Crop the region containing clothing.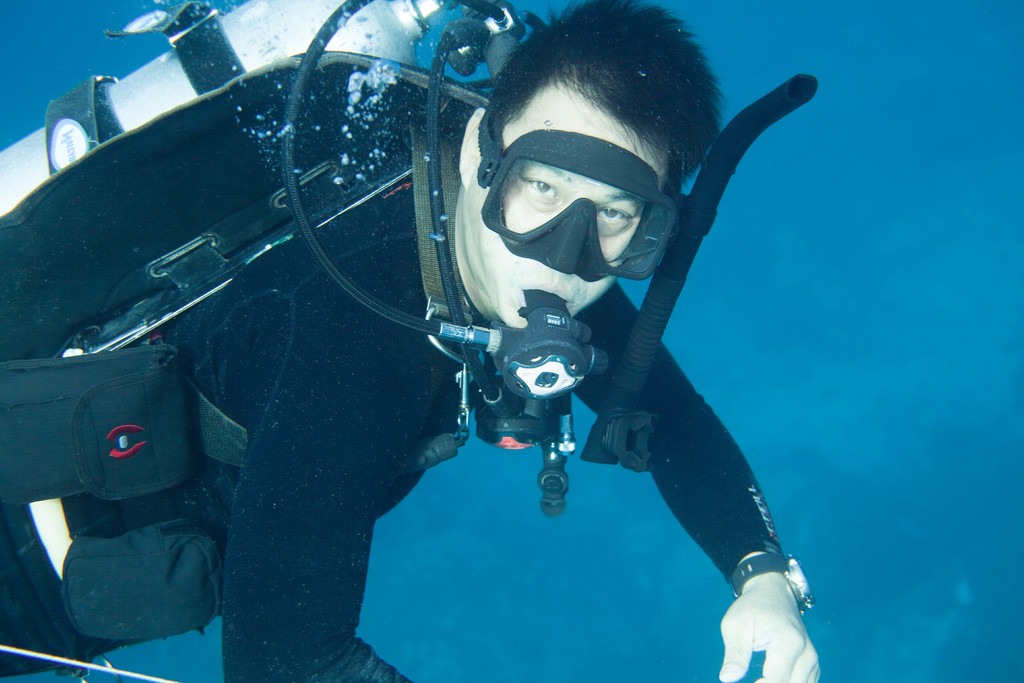
Crop region: rect(0, 116, 789, 682).
